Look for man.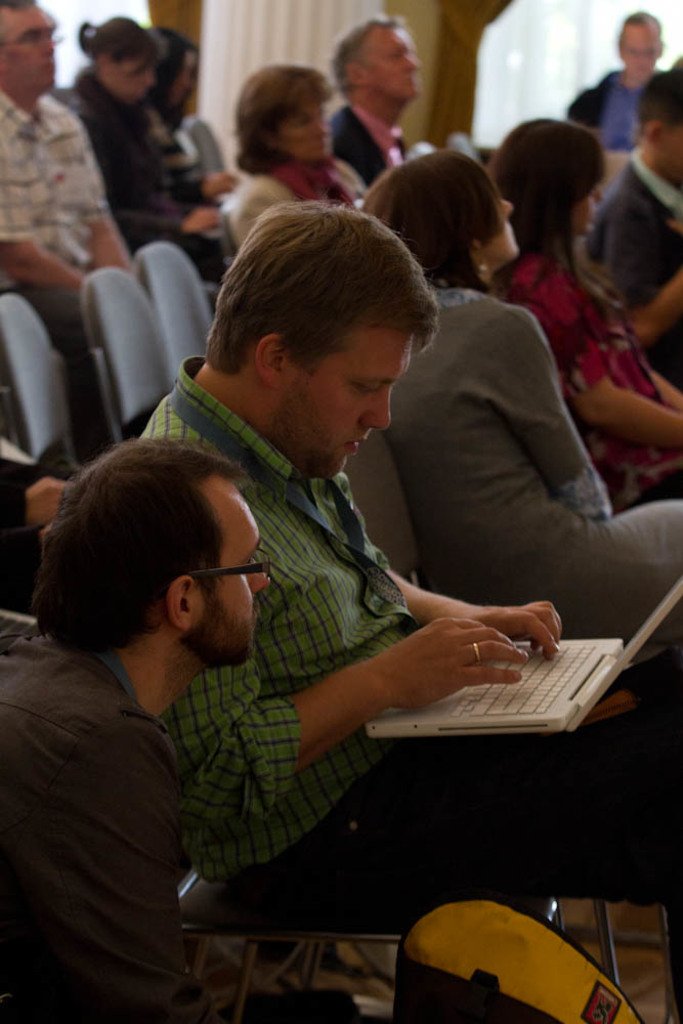
Found: {"x1": 321, "y1": 11, "x2": 428, "y2": 184}.
